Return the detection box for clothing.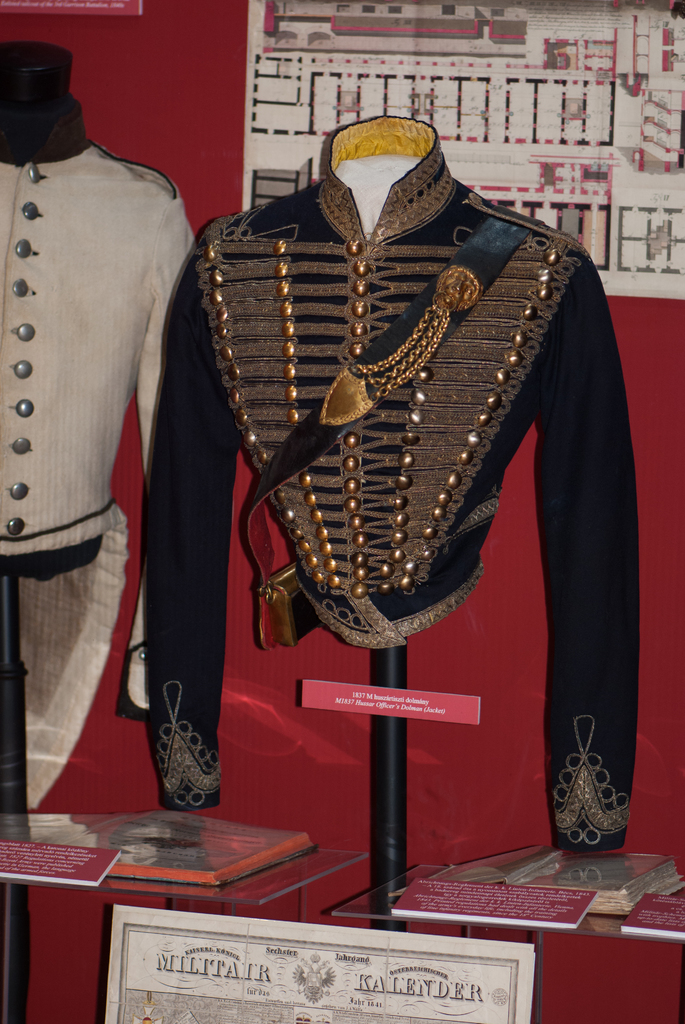
0:68:197:788.
